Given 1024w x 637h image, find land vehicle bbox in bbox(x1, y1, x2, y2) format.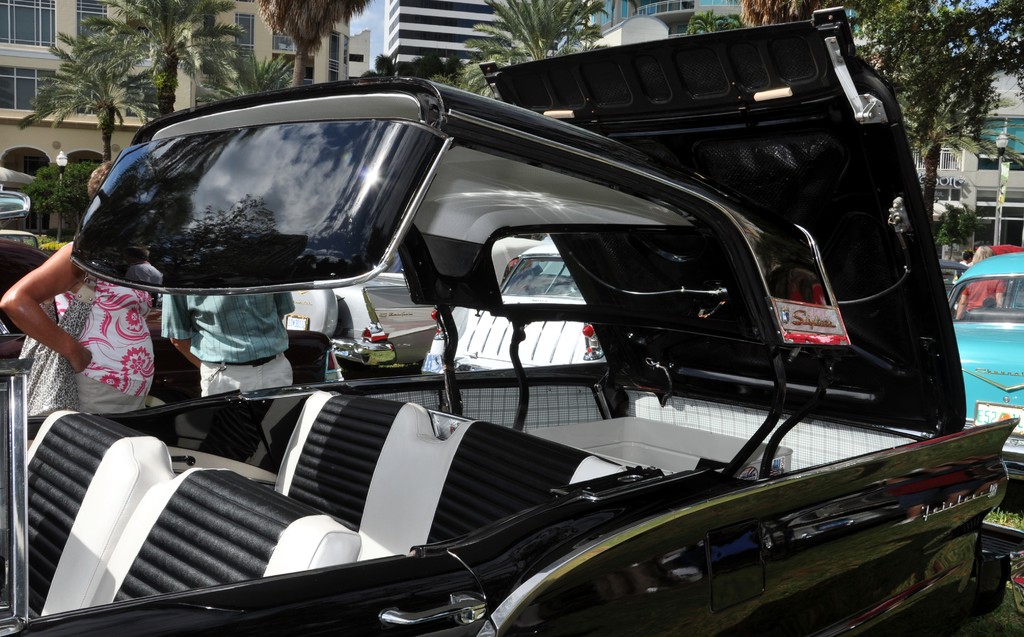
bbox(0, 228, 42, 251).
